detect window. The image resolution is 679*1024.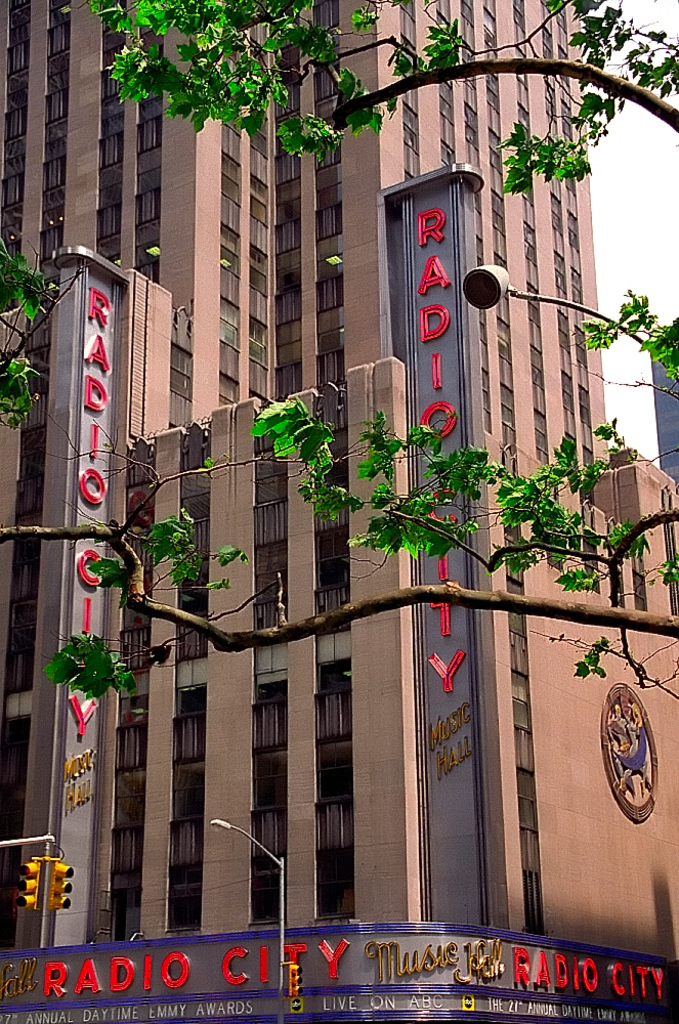
region(4, 108, 27, 146).
